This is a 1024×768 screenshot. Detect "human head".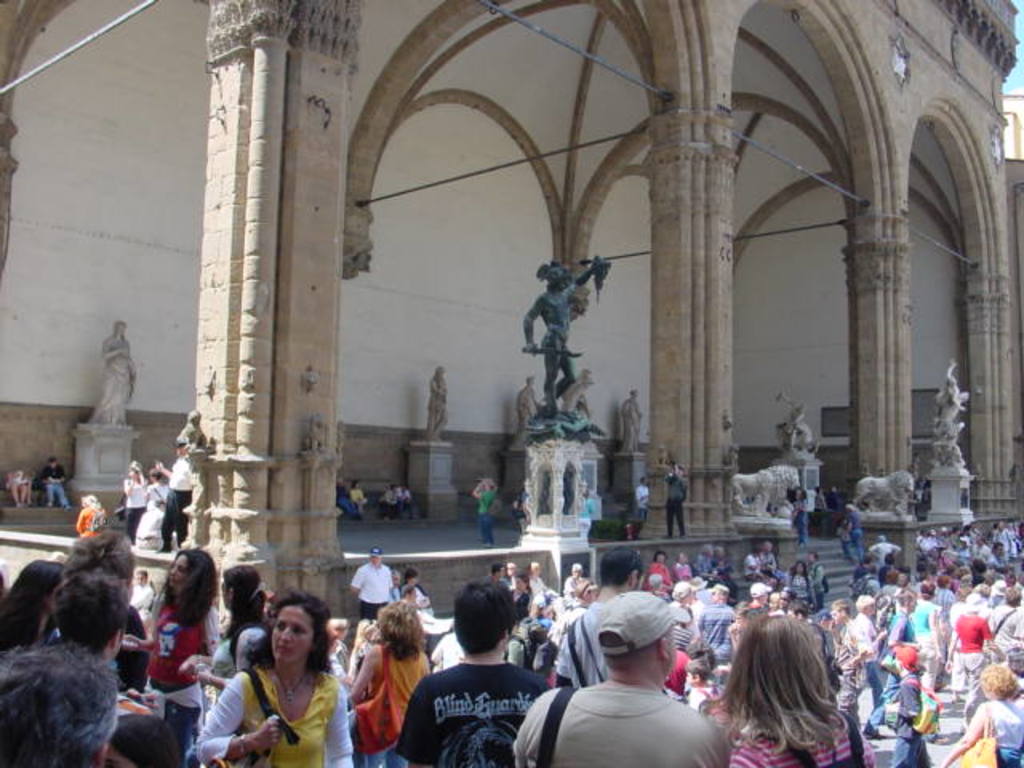
crop(11, 558, 70, 622).
